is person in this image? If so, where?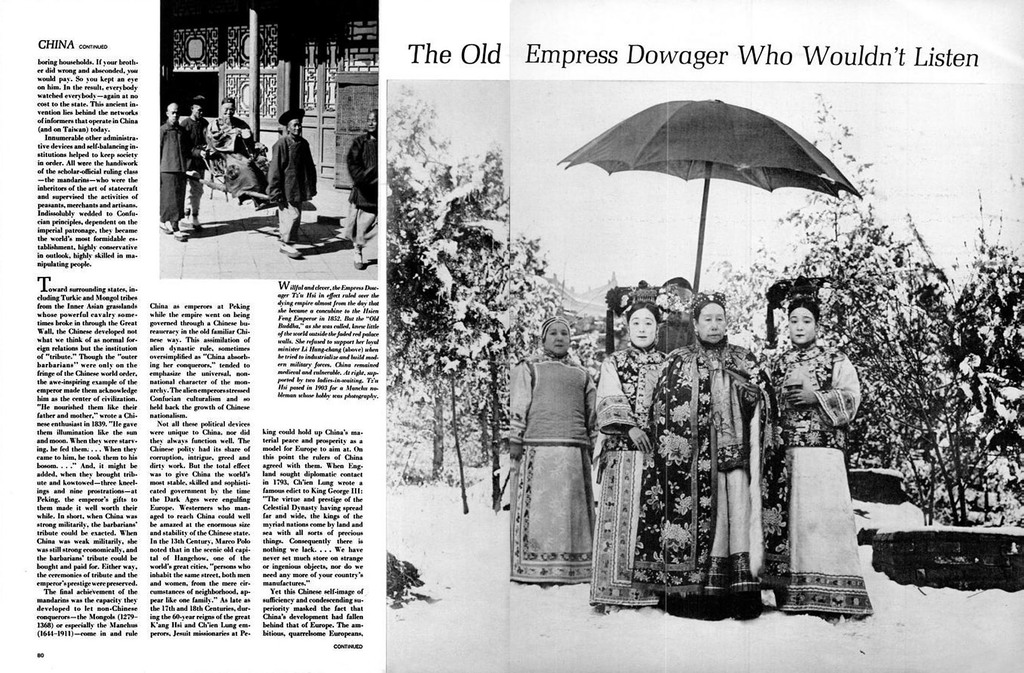
Yes, at (154, 105, 188, 237).
